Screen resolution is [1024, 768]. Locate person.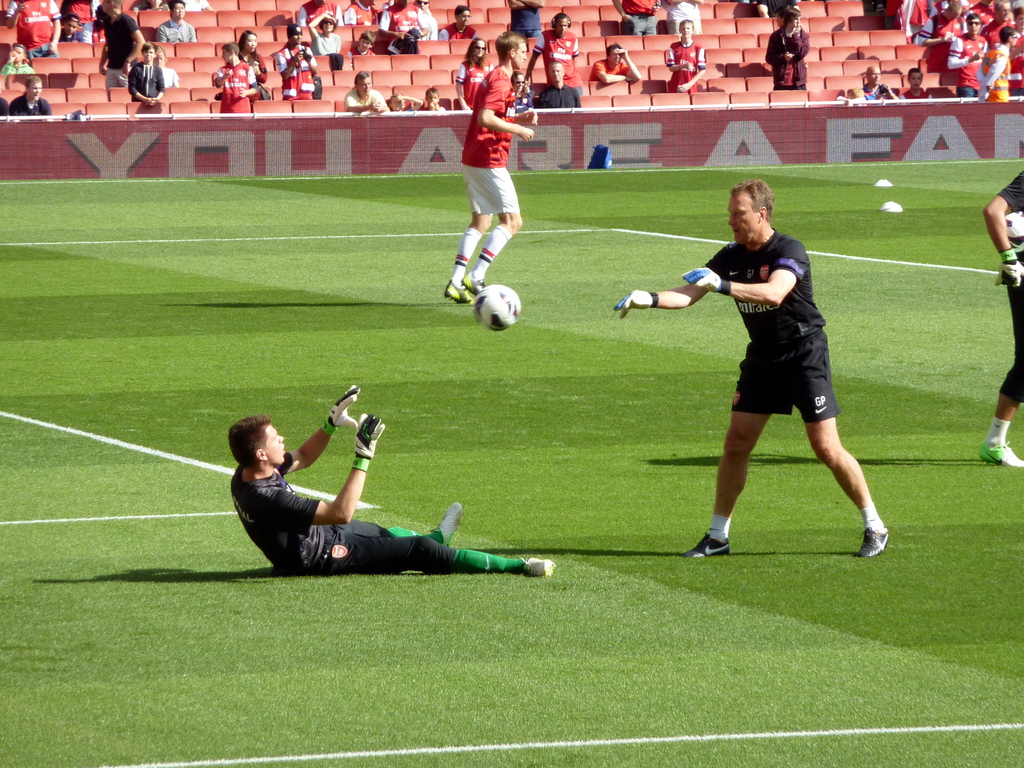
BBox(388, 91, 423, 113).
